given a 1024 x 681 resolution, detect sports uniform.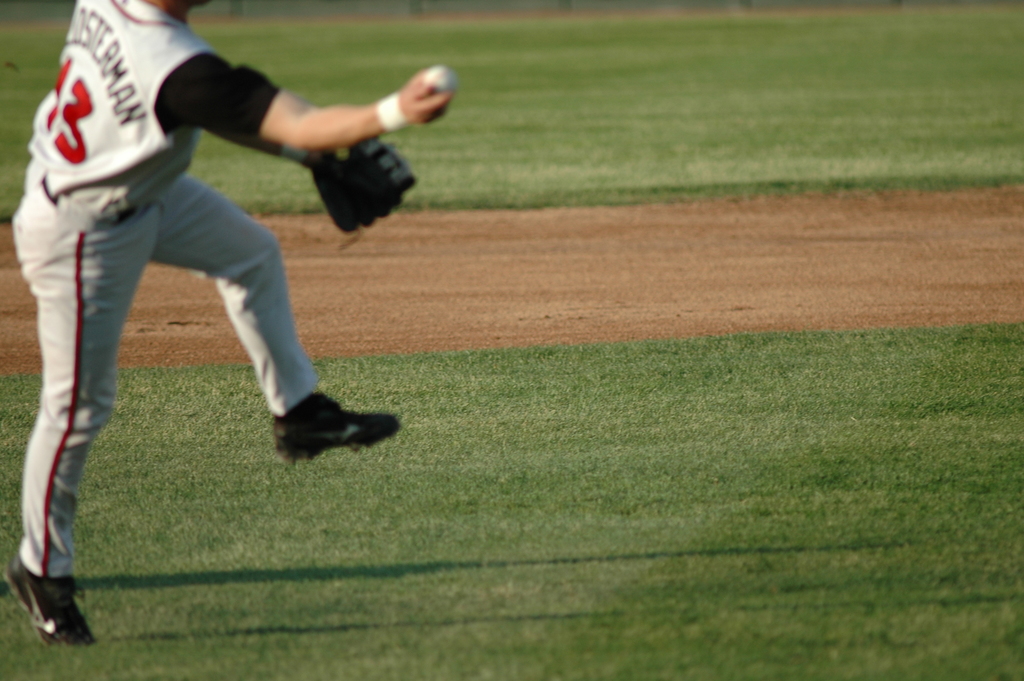
4/0/414/644.
